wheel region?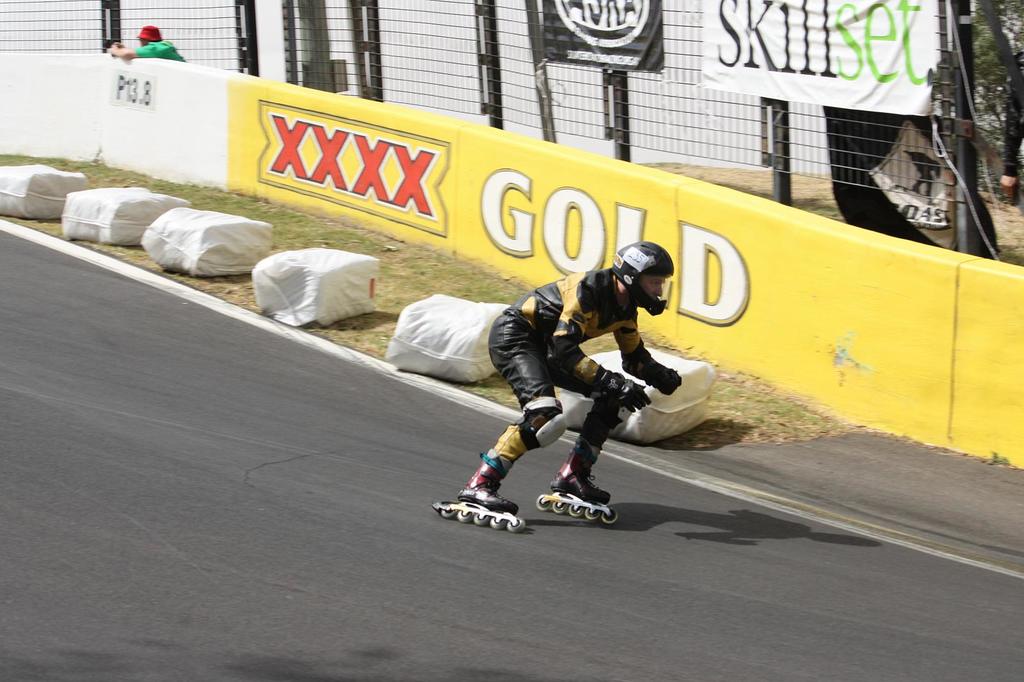
585/510/600/520
